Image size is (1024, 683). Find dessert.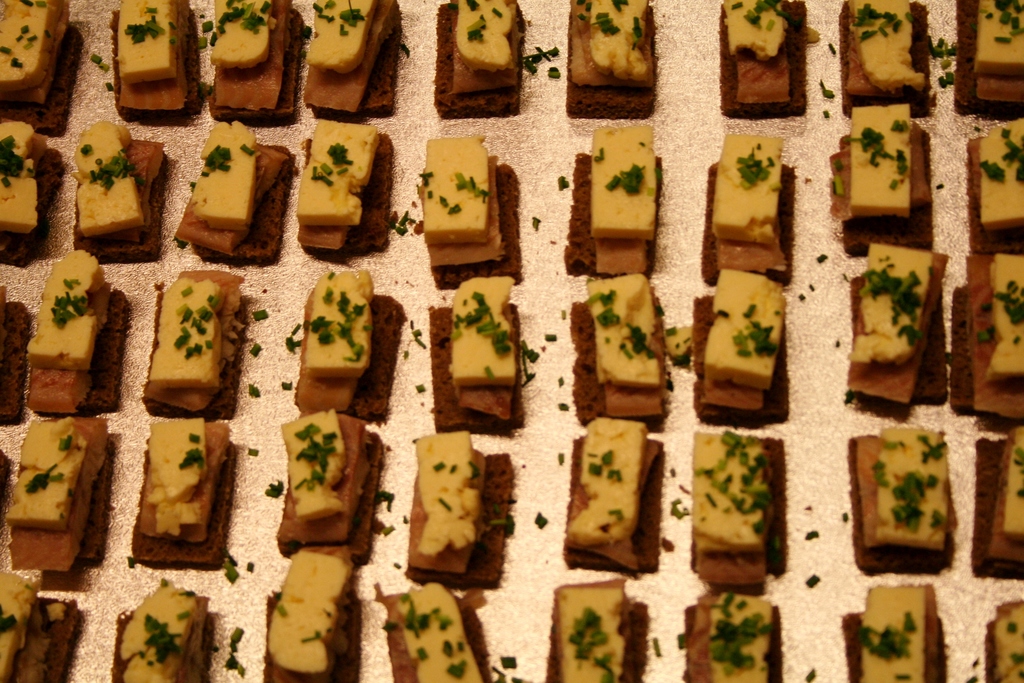
region(564, 0, 663, 117).
